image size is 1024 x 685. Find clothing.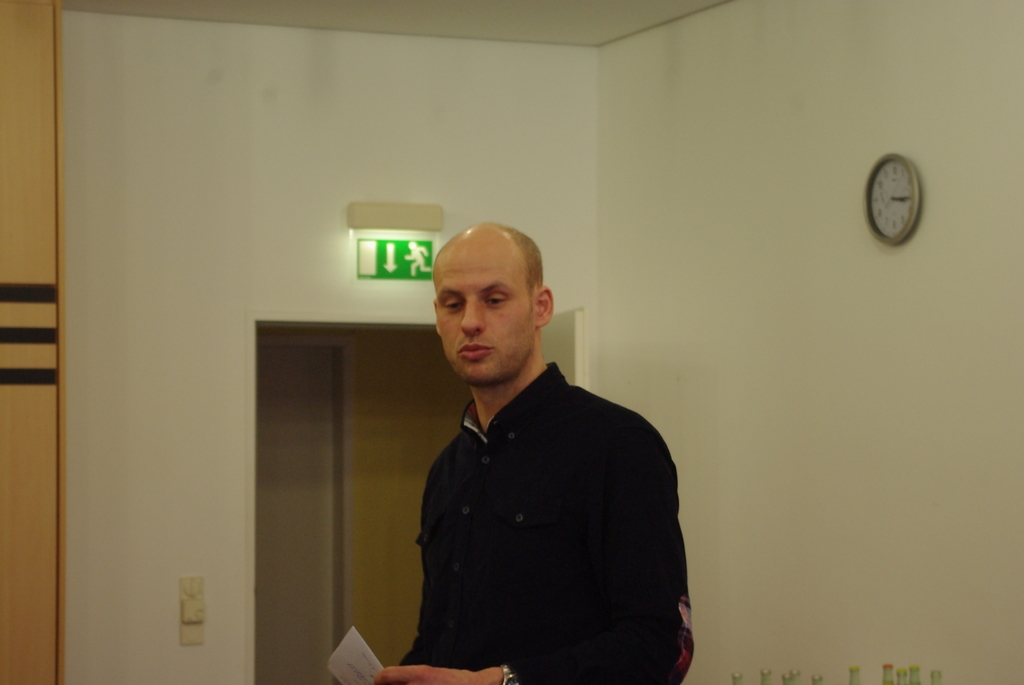
{"x1": 394, "y1": 333, "x2": 692, "y2": 670}.
